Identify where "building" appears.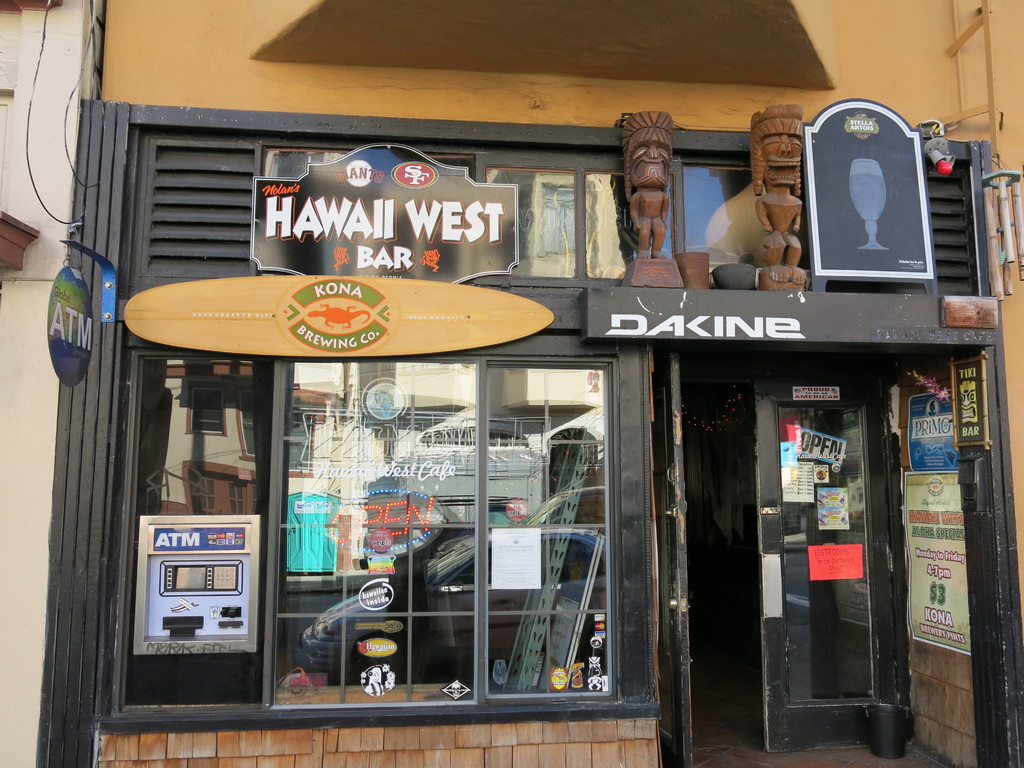
Appears at 0 0 107 767.
